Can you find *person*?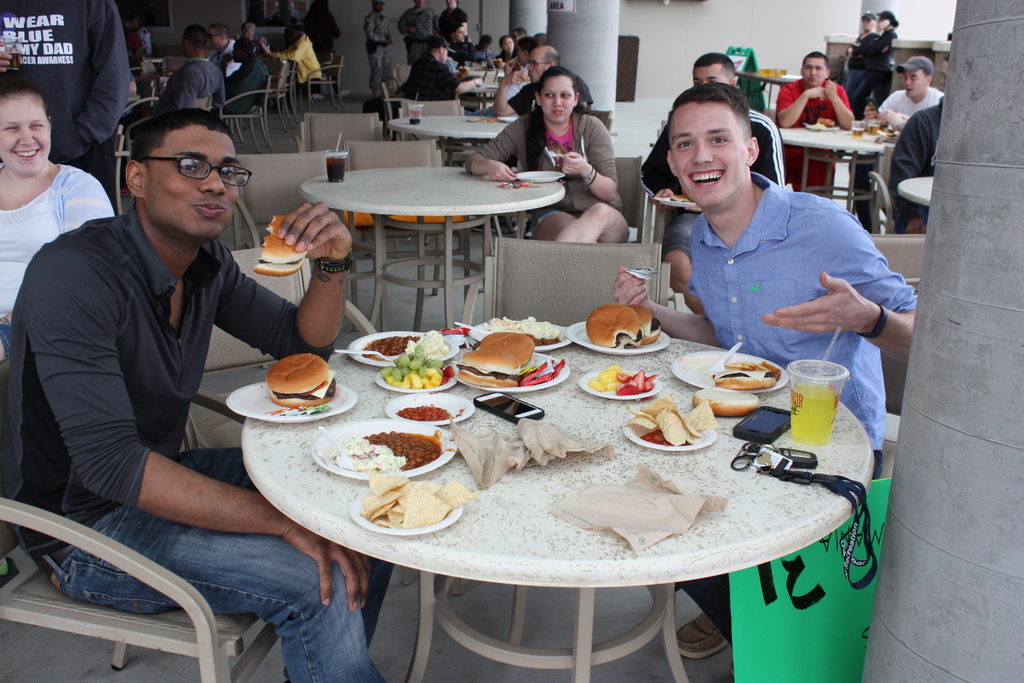
Yes, bounding box: bbox=(431, 1, 484, 66).
